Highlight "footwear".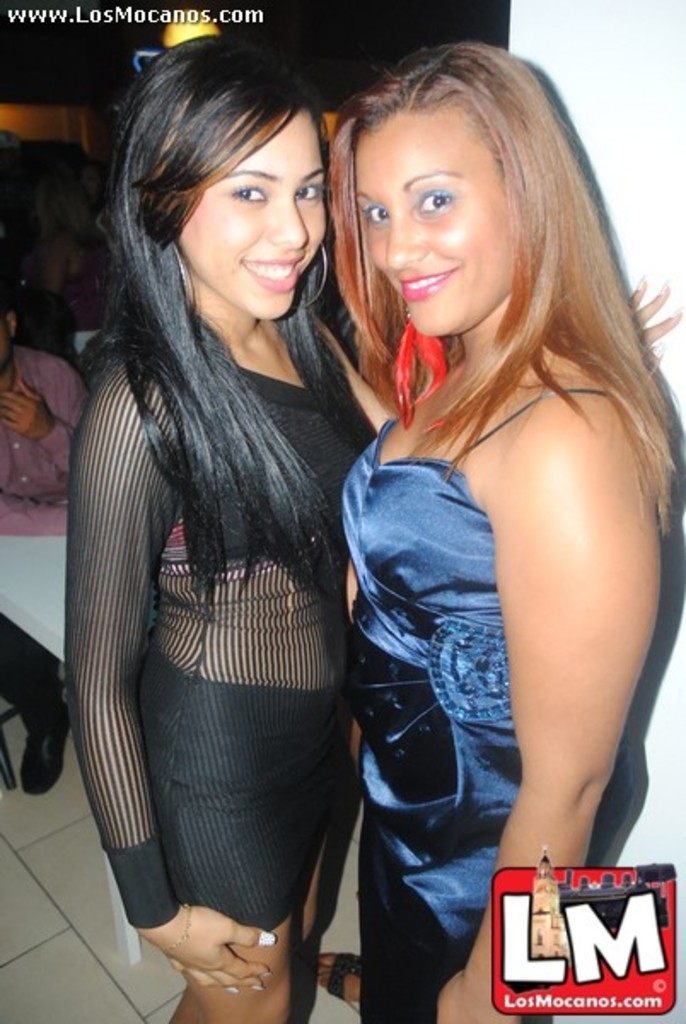
Highlighted region: detection(17, 695, 72, 799).
